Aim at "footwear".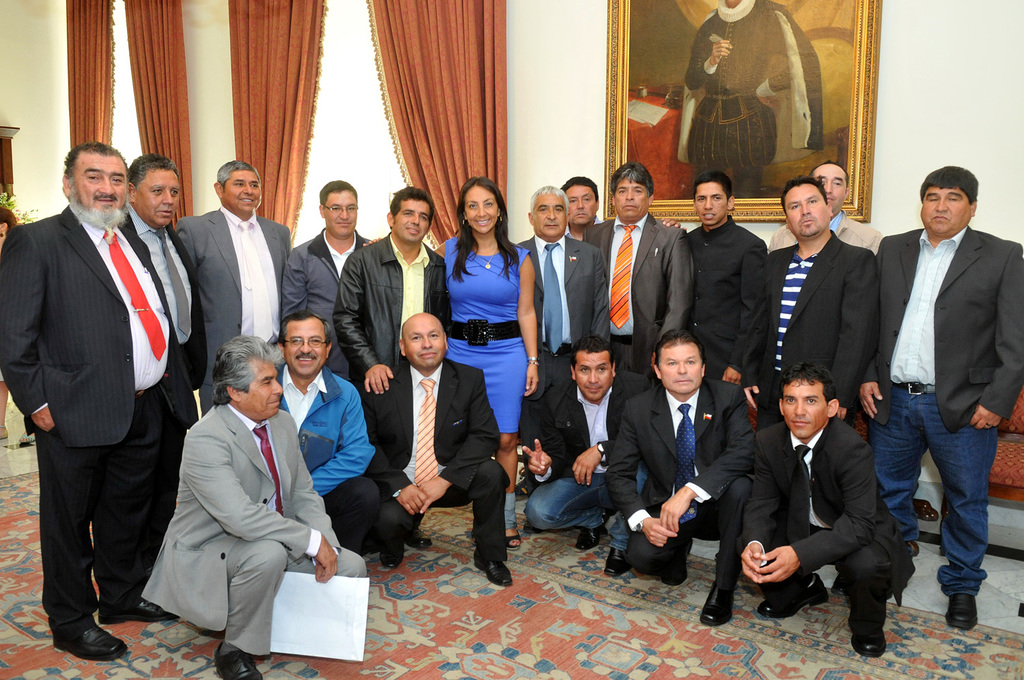
Aimed at l=407, t=525, r=436, b=550.
